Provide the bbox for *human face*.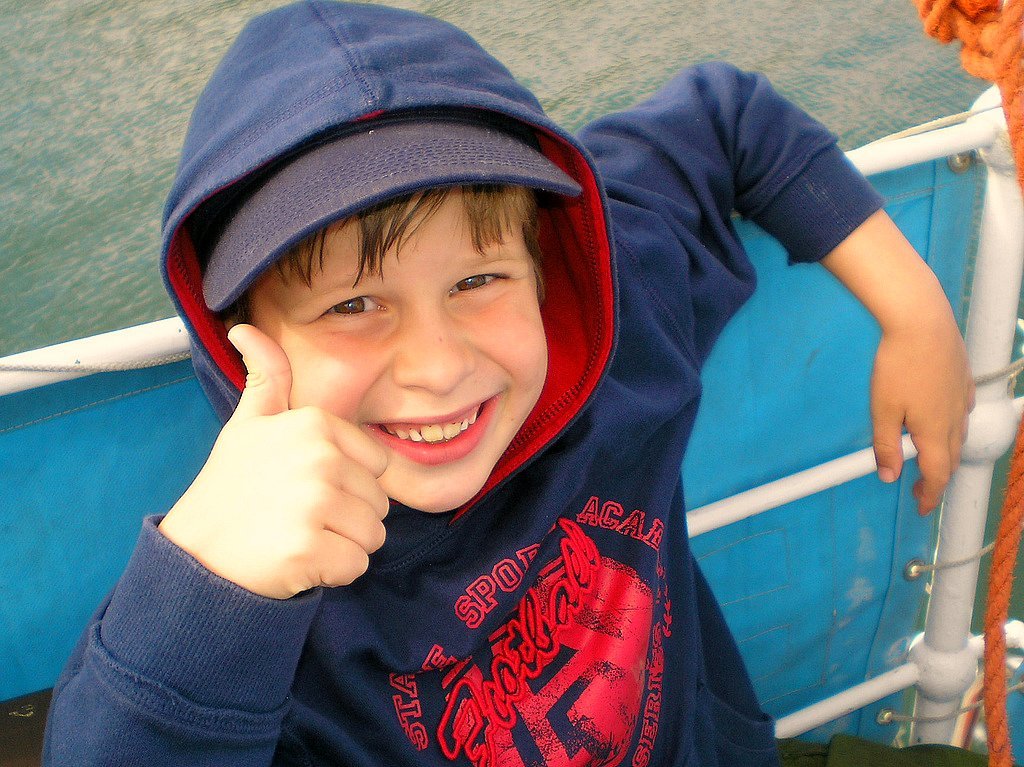
{"left": 252, "top": 182, "right": 547, "bottom": 519}.
